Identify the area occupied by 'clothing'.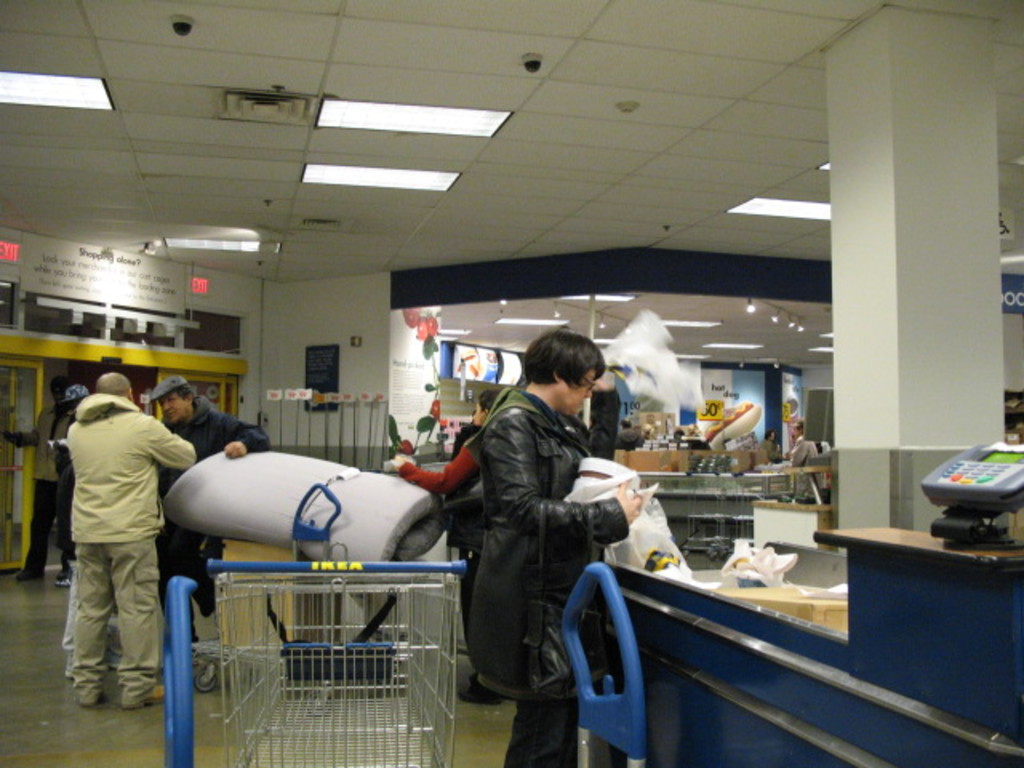
Area: <bbox>26, 400, 69, 574</bbox>.
